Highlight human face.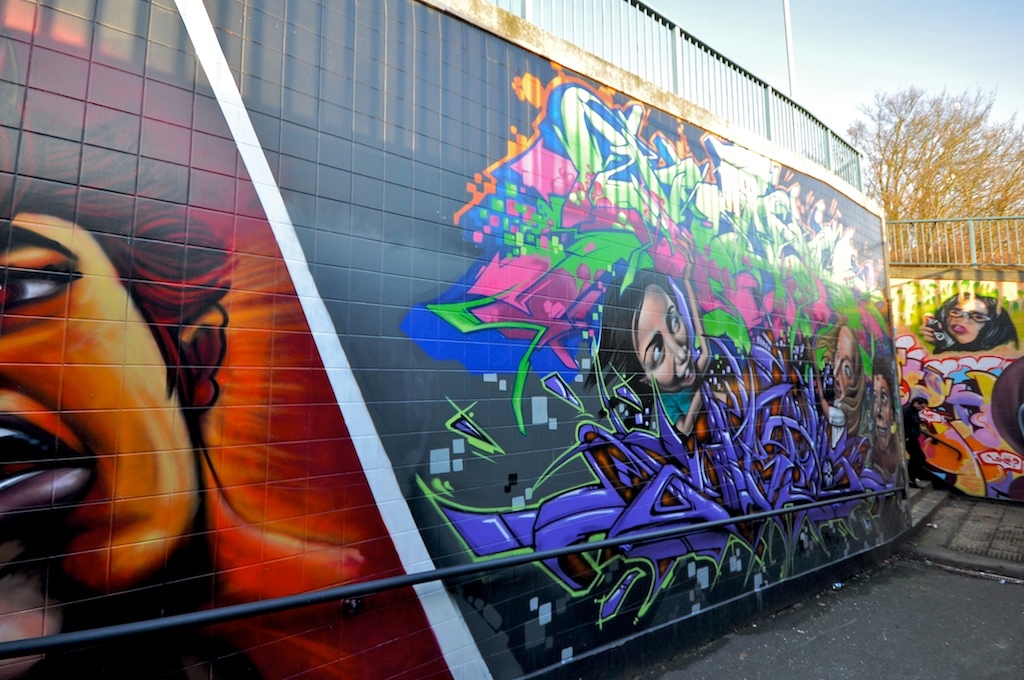
Highlighted region: 868, 371, 897, 444.
